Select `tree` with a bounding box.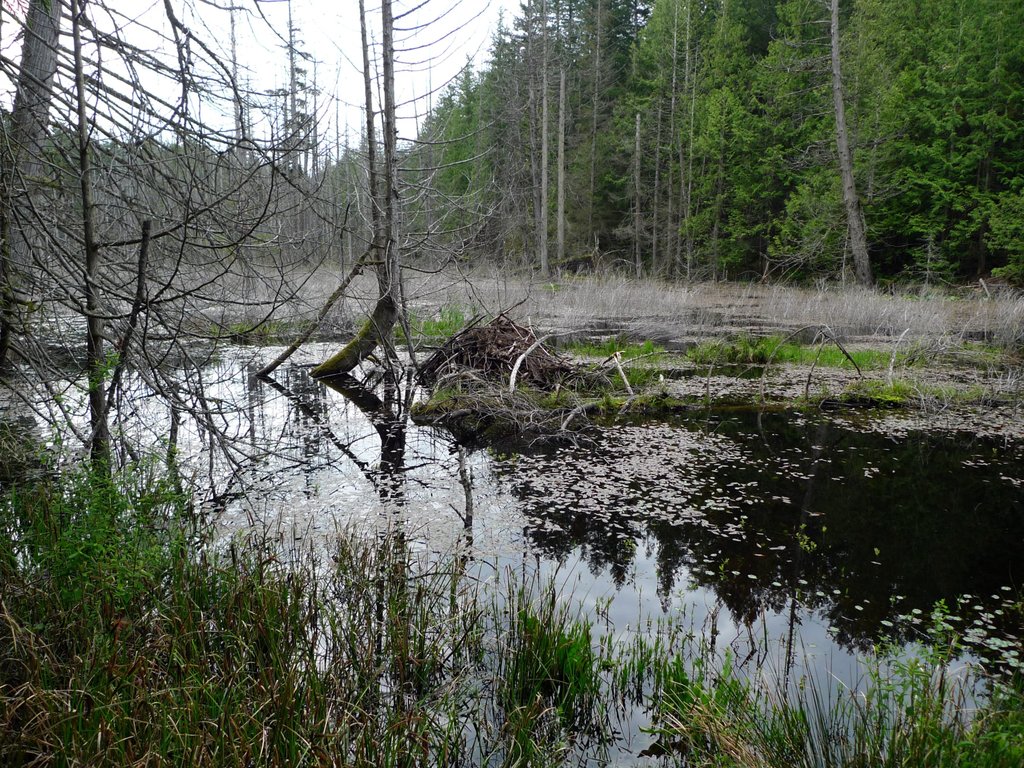
359, 0, 485, 360.
